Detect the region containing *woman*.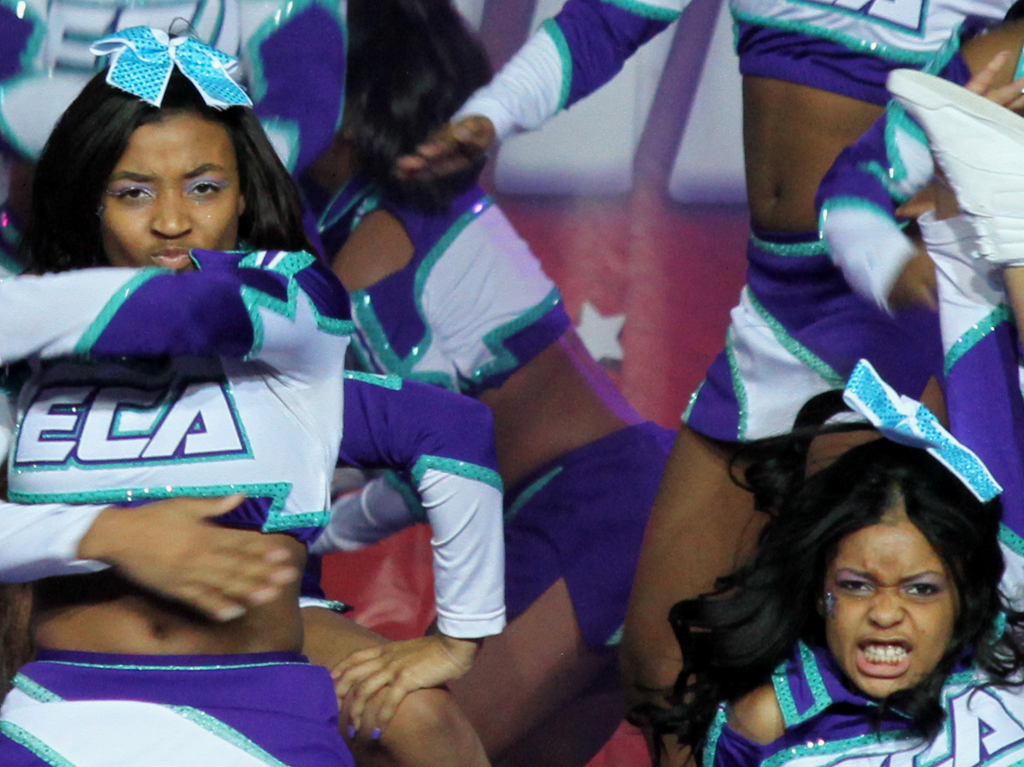
664:429:1023:765.
